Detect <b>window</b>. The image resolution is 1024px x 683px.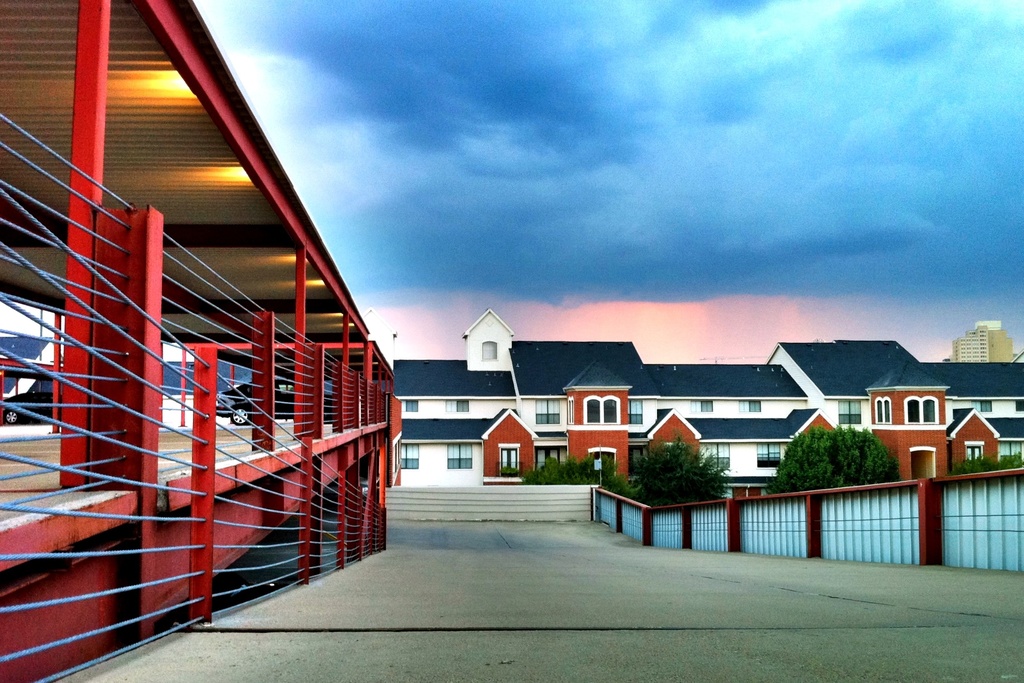
rect(481, 339, 497, 361).
